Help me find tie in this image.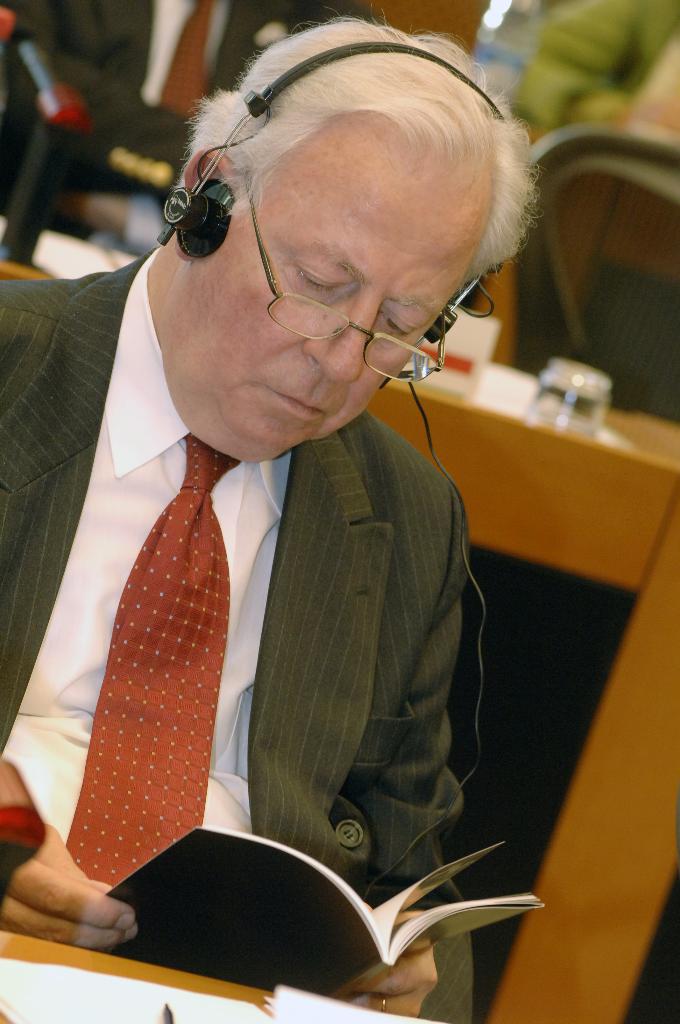
Found it: (63,431,245,891).
